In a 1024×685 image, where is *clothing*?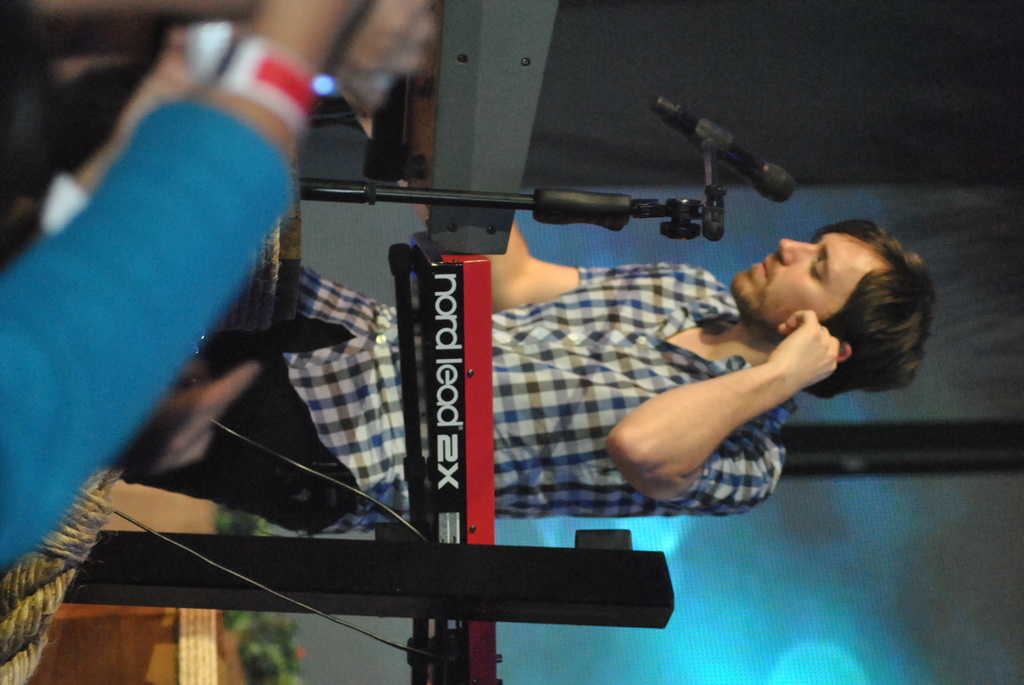
0:95:303:684.
